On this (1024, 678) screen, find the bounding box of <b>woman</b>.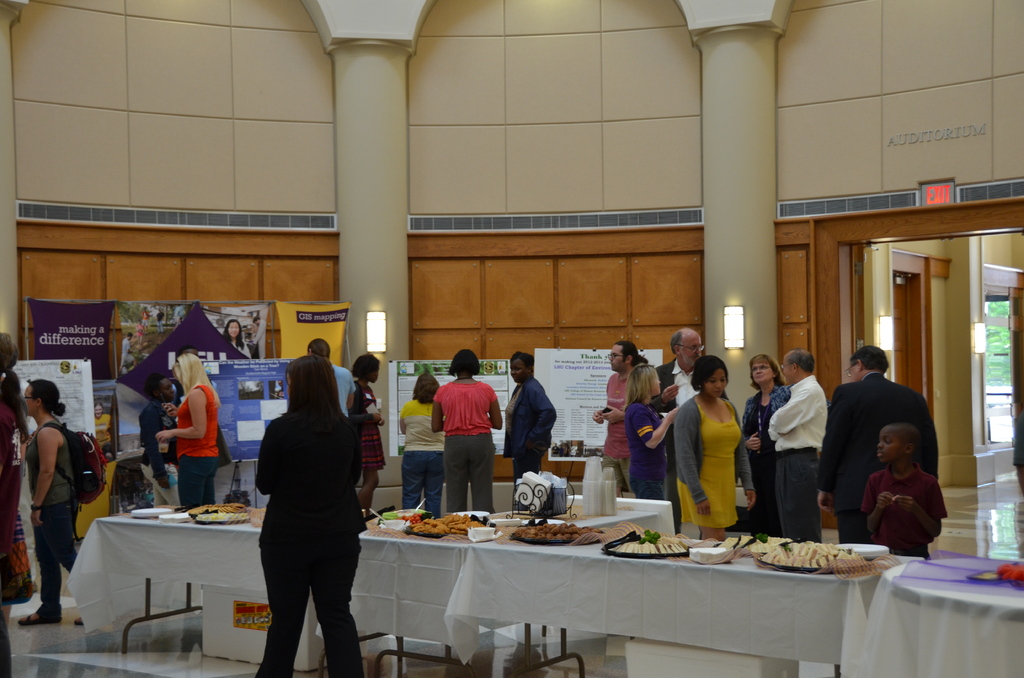
Bounding box: bbox=(223, 319, 252, 359).
